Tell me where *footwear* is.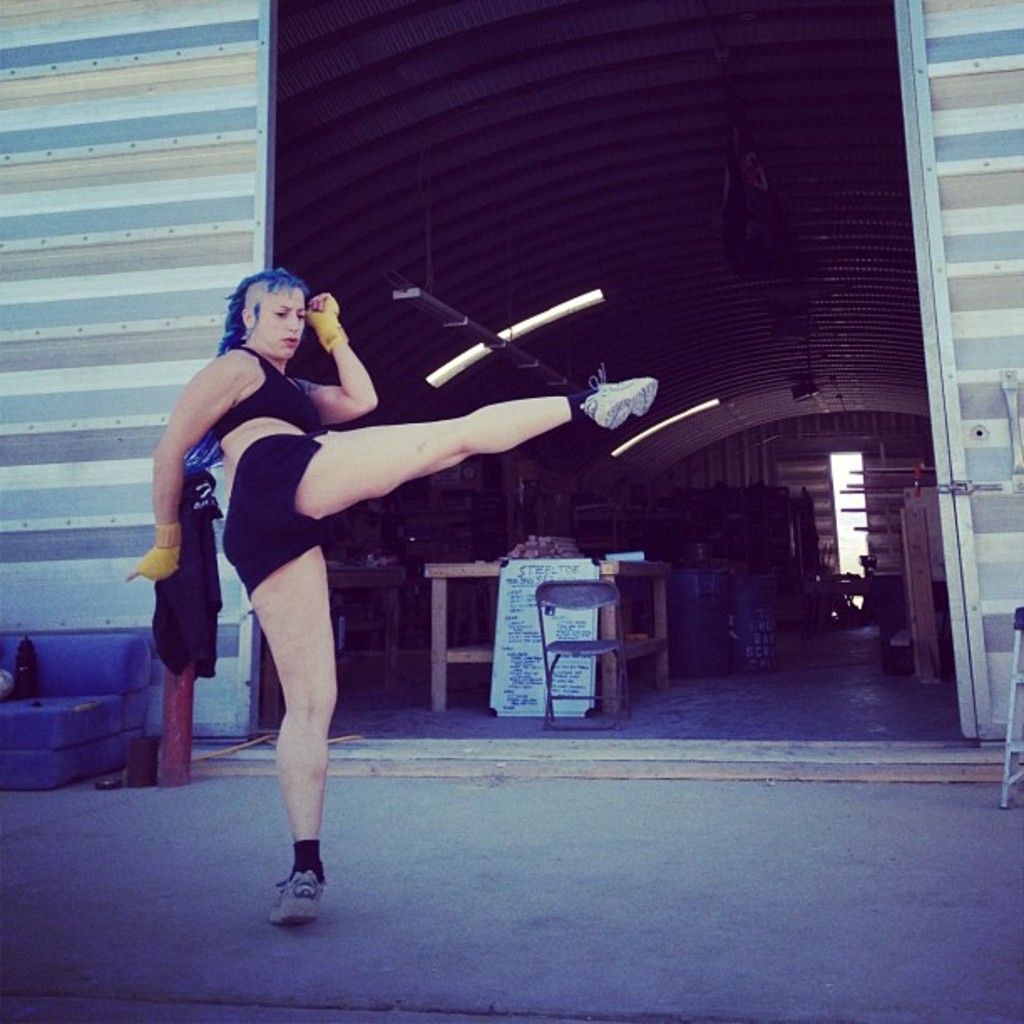
*footwear* is at box=[266, 845, 333, 927].
